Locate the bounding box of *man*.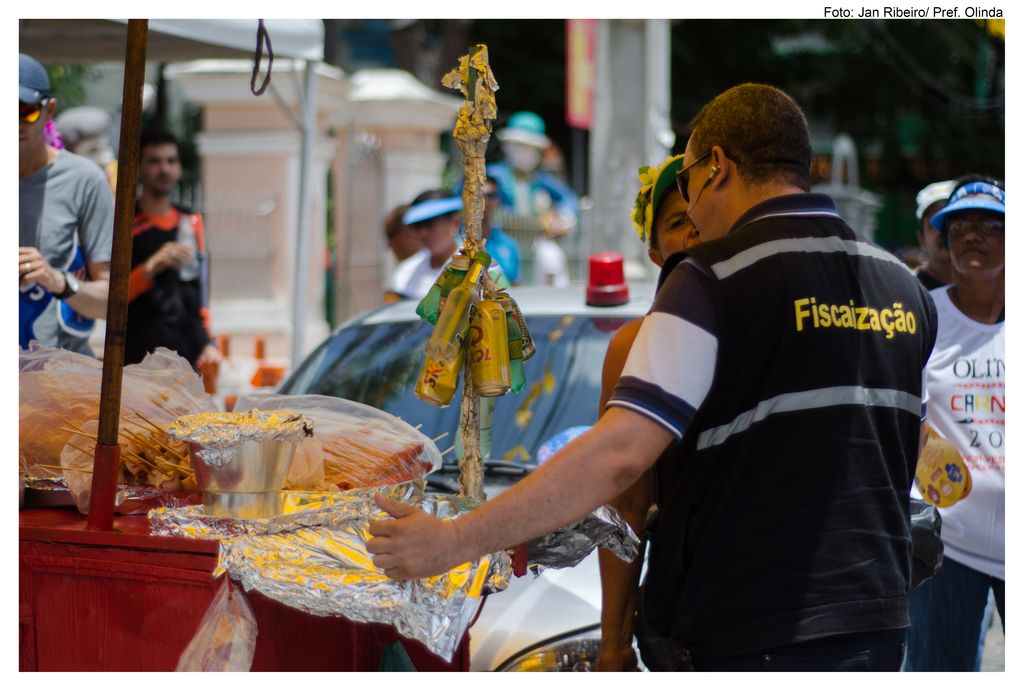
Bounding box: 17/95/106/366.
